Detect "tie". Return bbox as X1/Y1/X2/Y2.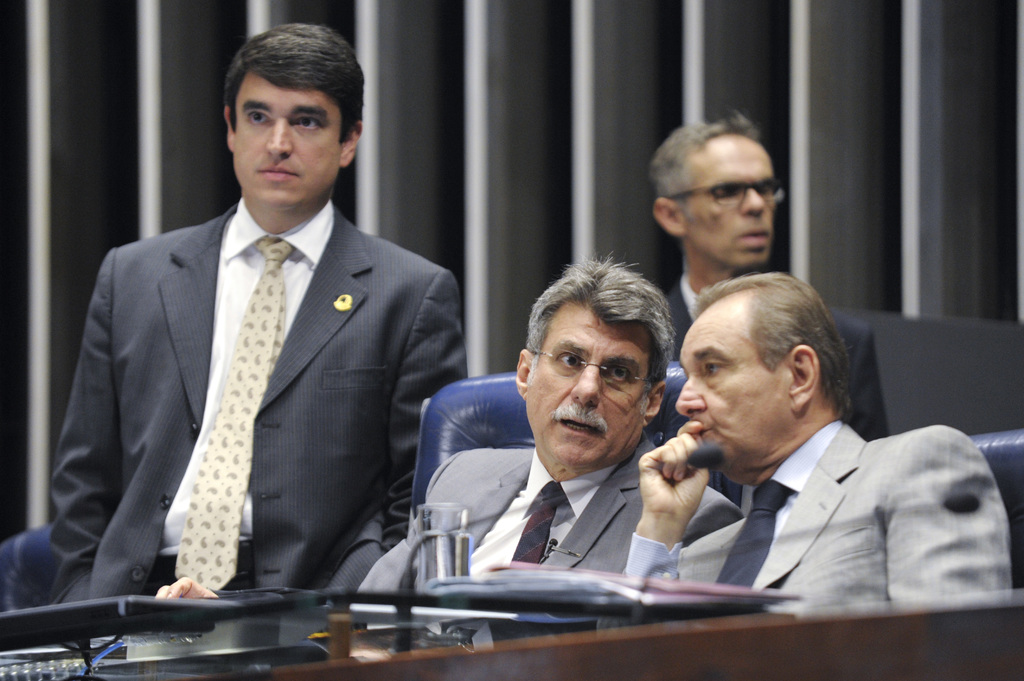
712/479/790/587.
